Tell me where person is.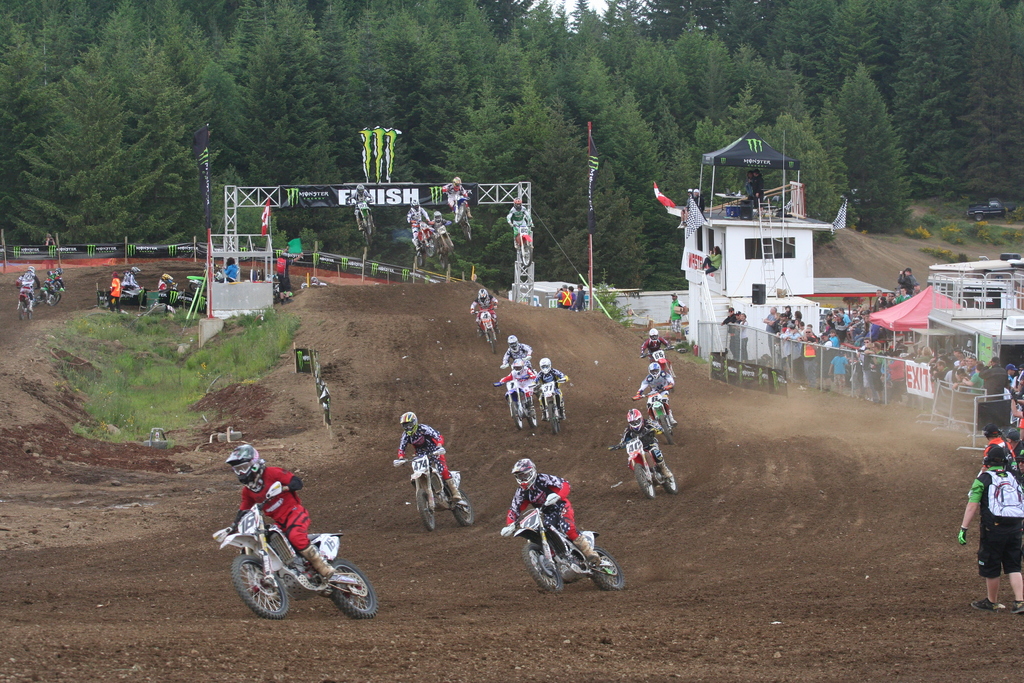
person is at <region>43, 268, 67, 299</region>.
